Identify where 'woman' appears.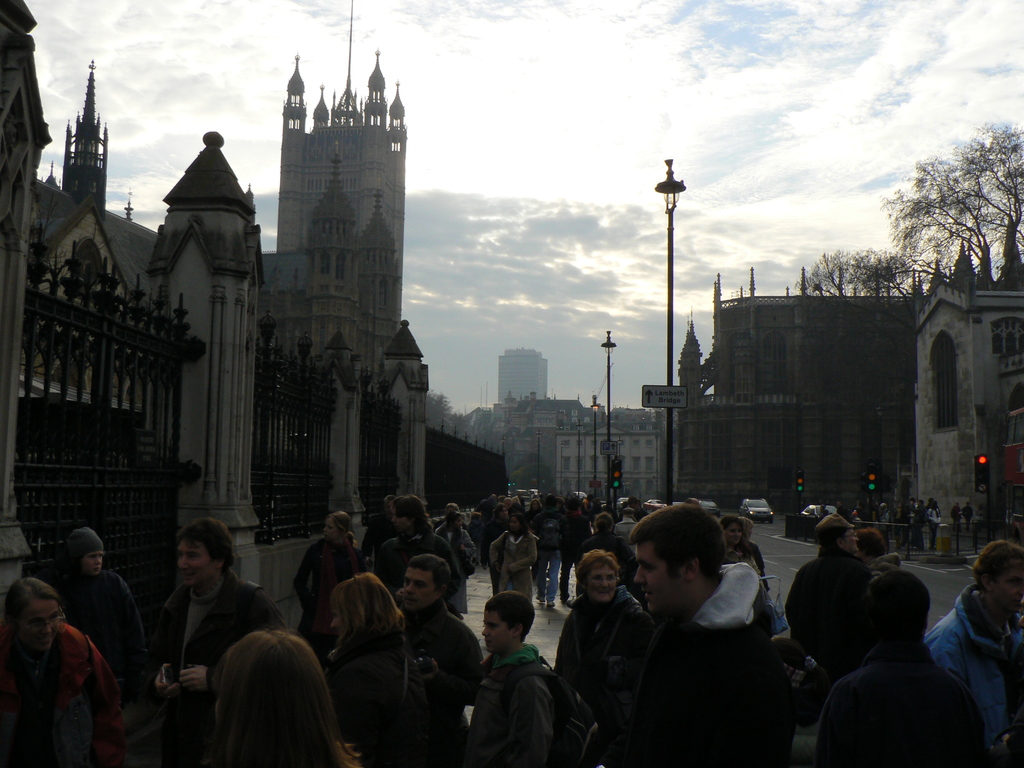
Appears at crop(525, 498, 543, 516).
